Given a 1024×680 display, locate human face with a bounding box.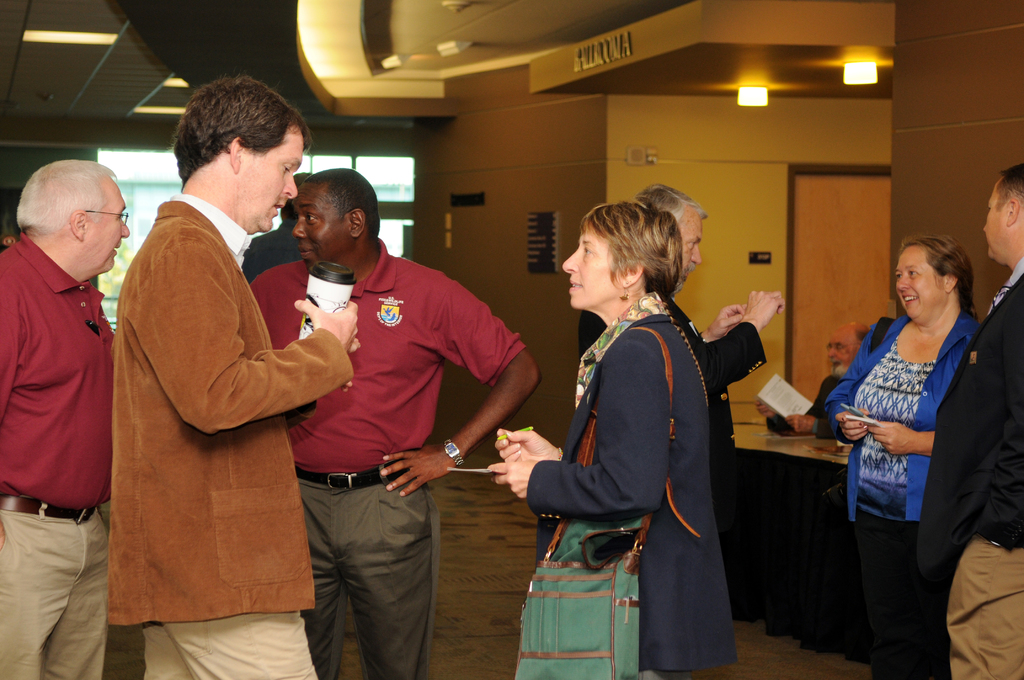
Located: x1=77, y1=163, x2=132, y2=274.
